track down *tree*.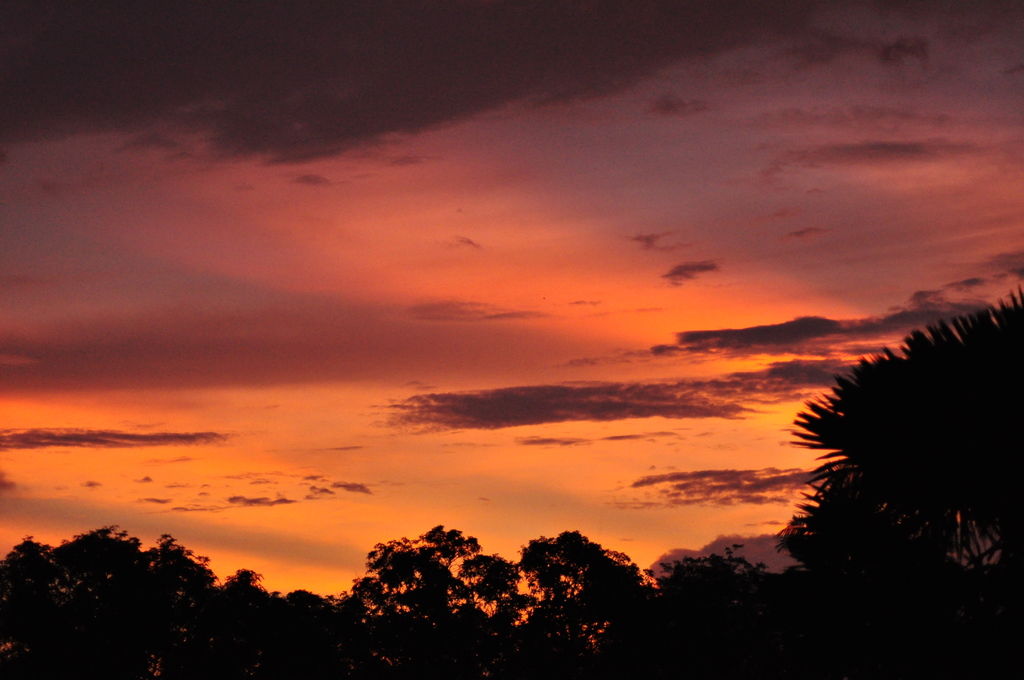
Tracked to select_region(783, 261, 998, 608).
